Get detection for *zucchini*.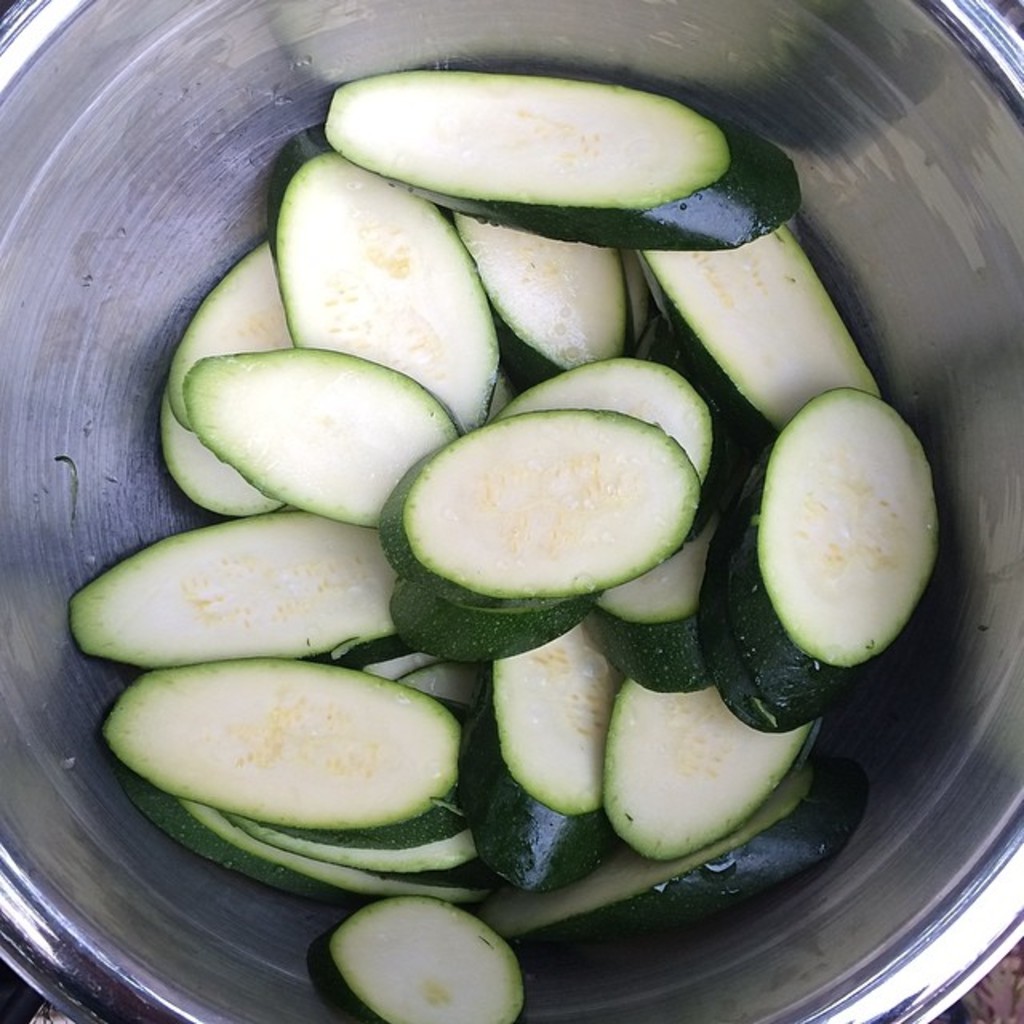
Detection: bbox=(102, 650, 459, 835).
